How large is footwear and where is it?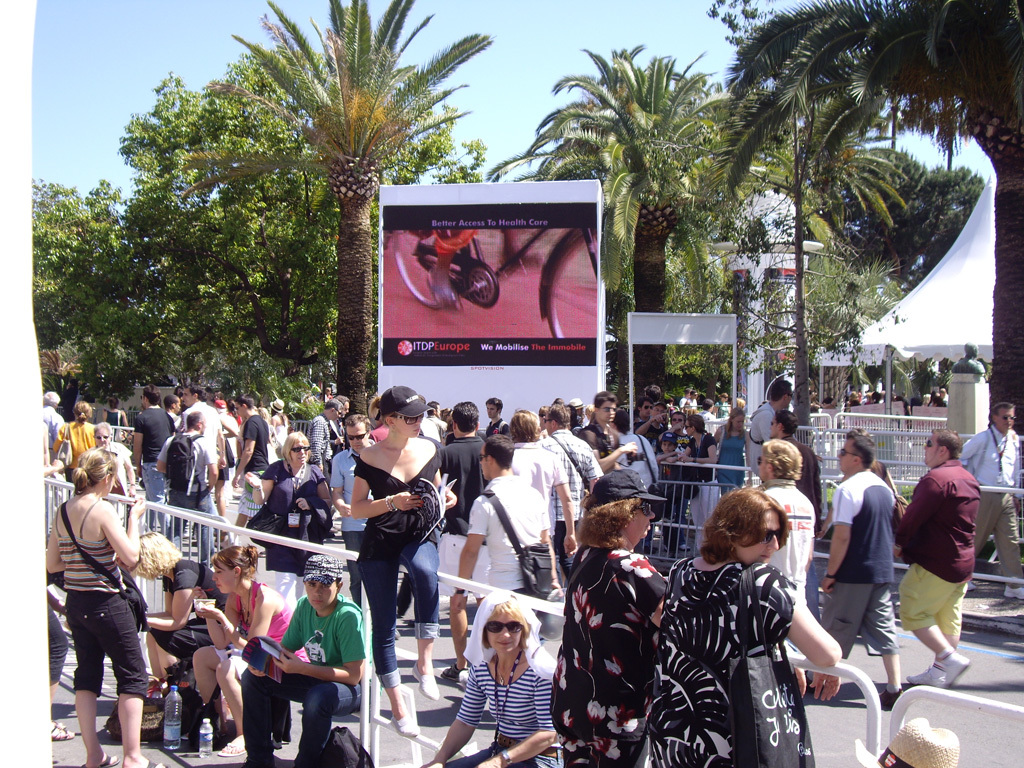
Bounding box: <bbox>1004, 585, 1023, 598</bbox>.
